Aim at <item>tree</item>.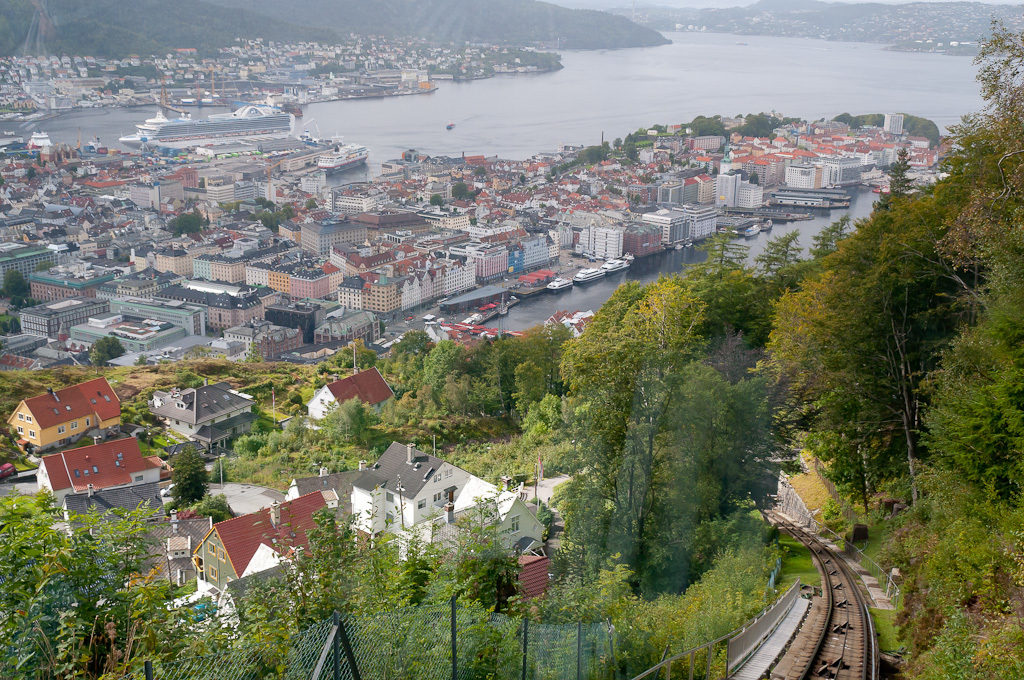
Aimed at [14, 318, 25, 337].
